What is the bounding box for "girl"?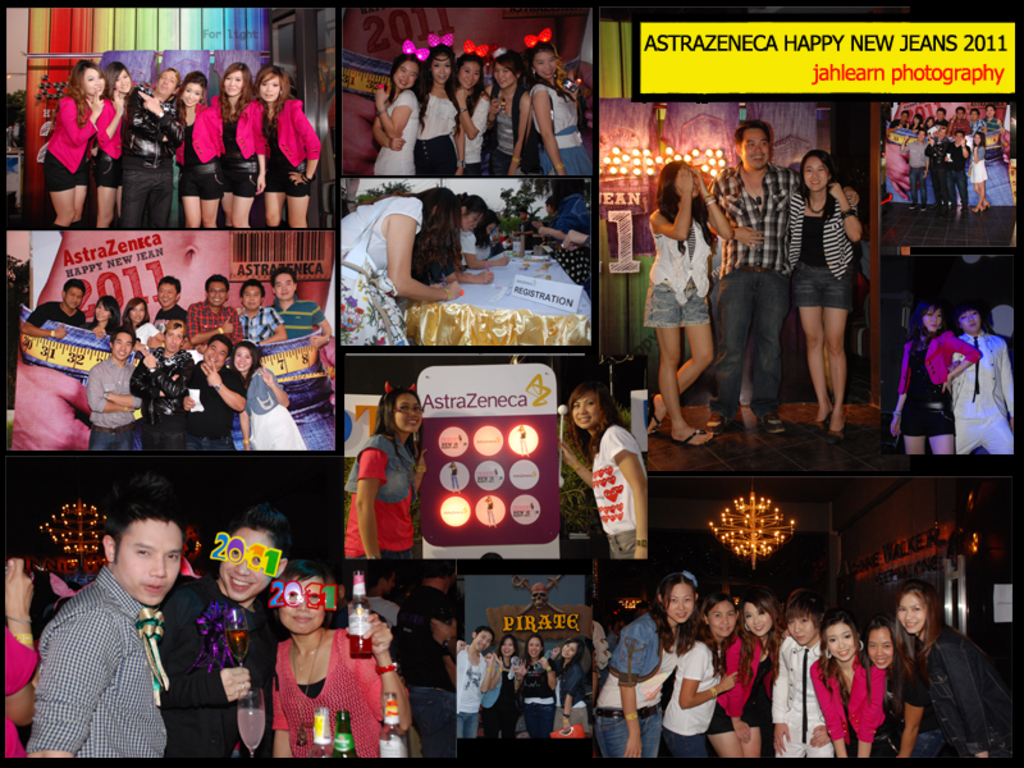
BBox(925, 115, 934, 134).
